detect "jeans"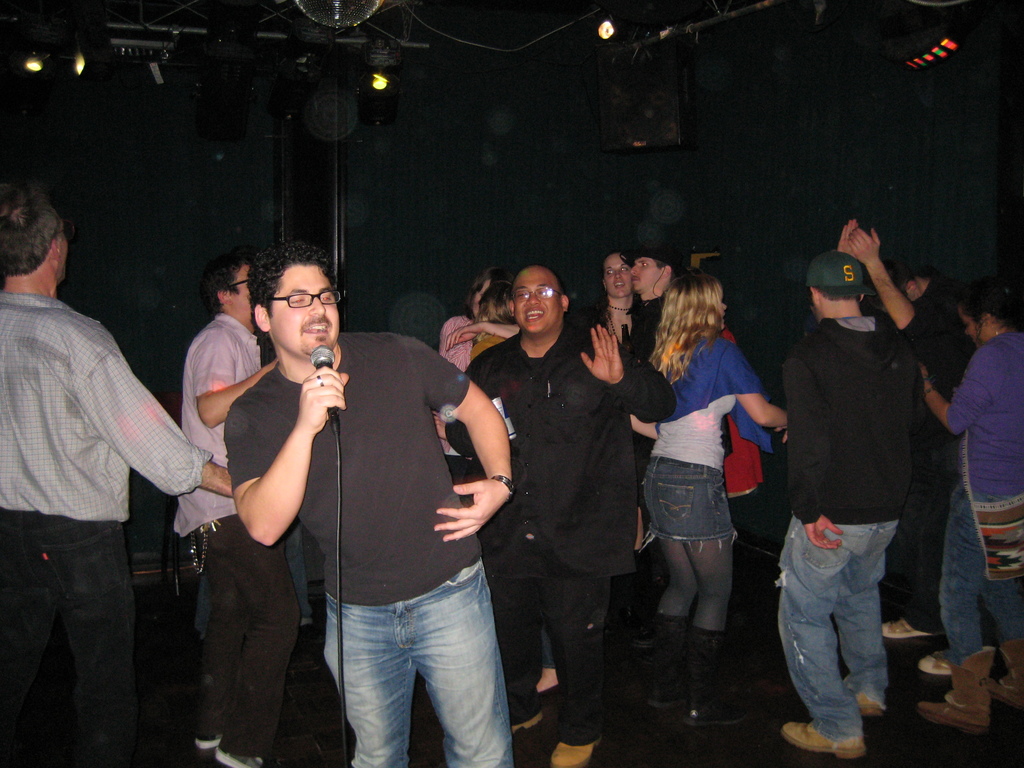
{"left": 778, "top": 523, "right": 885, "bottom": 749}
